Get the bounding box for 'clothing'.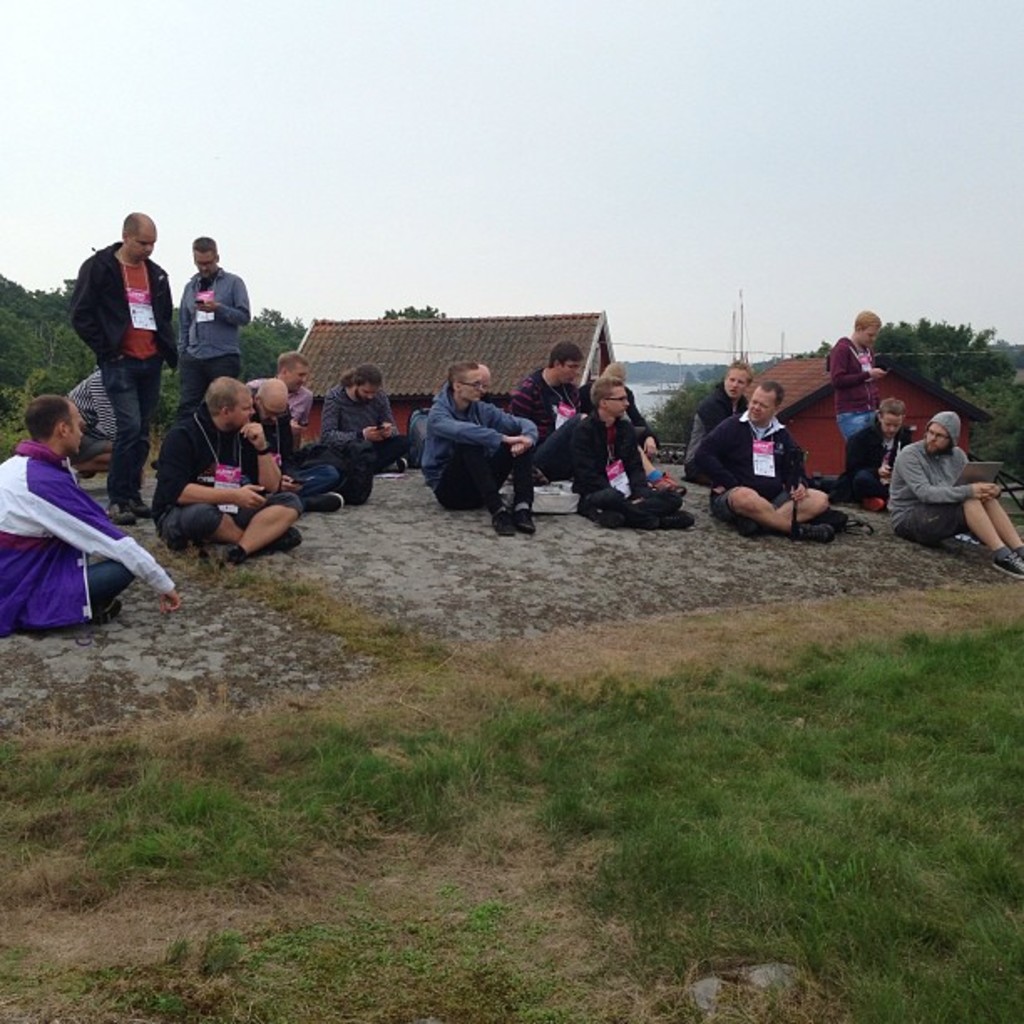
[left=857, top=415, right=899, bottom=492].
